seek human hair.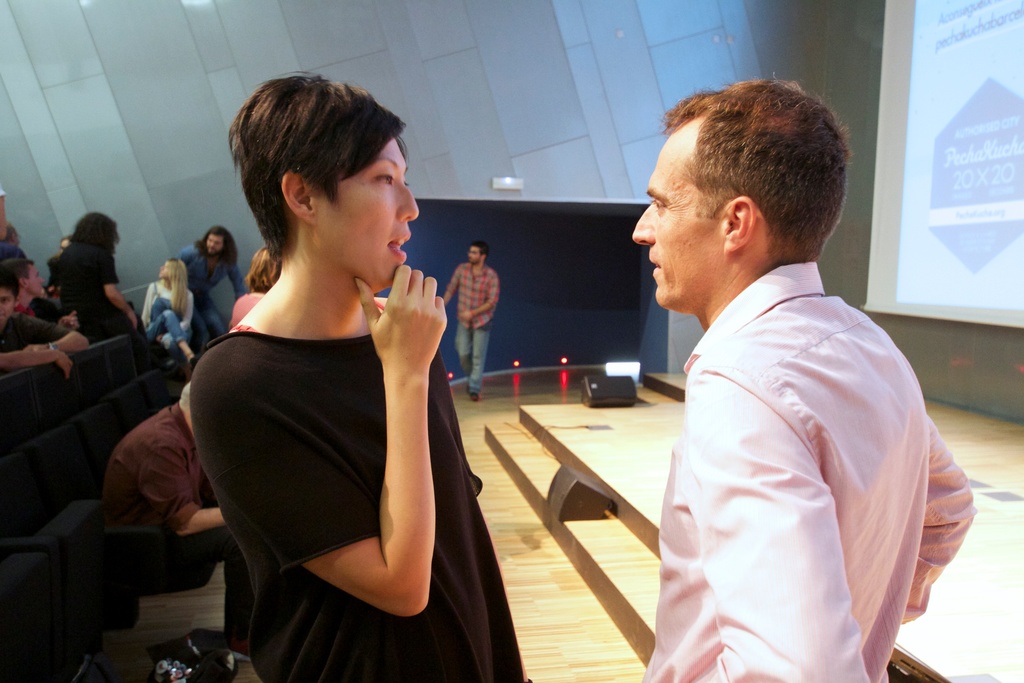
left=178, top=379, right=191, bottom=406.
